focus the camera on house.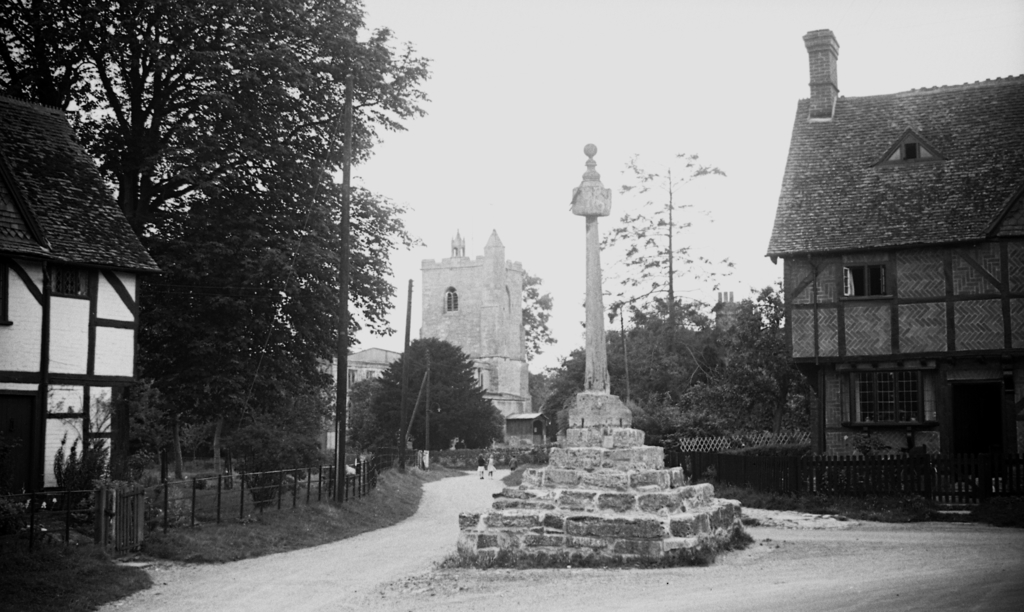
Focus region: <region>763, 28, 1023, 520</region>.
